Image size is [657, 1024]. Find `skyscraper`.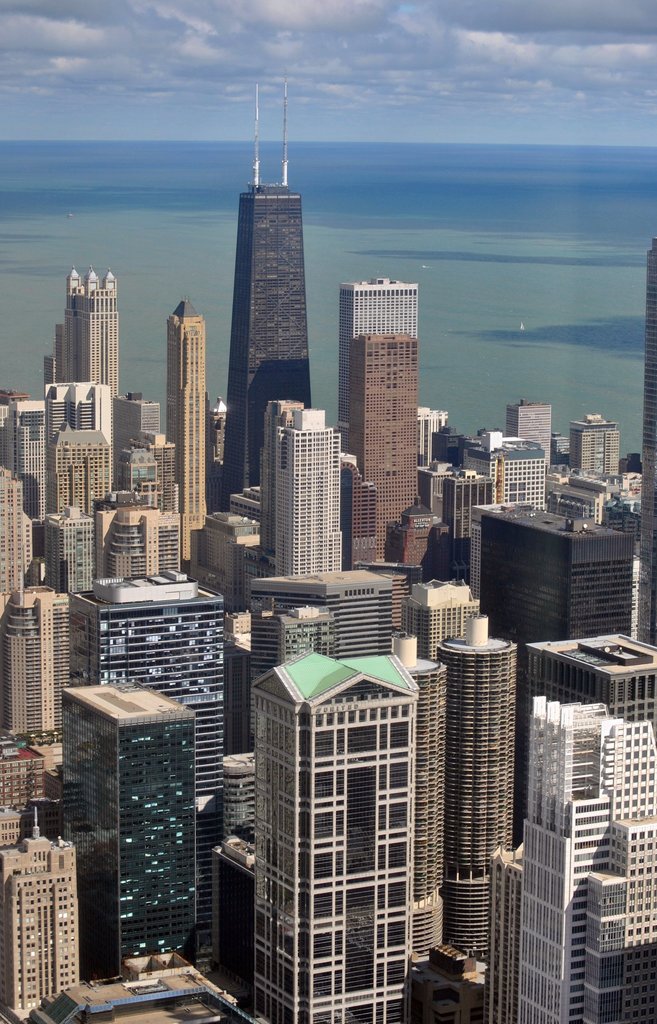
crop(60, 269, 121, 381).
